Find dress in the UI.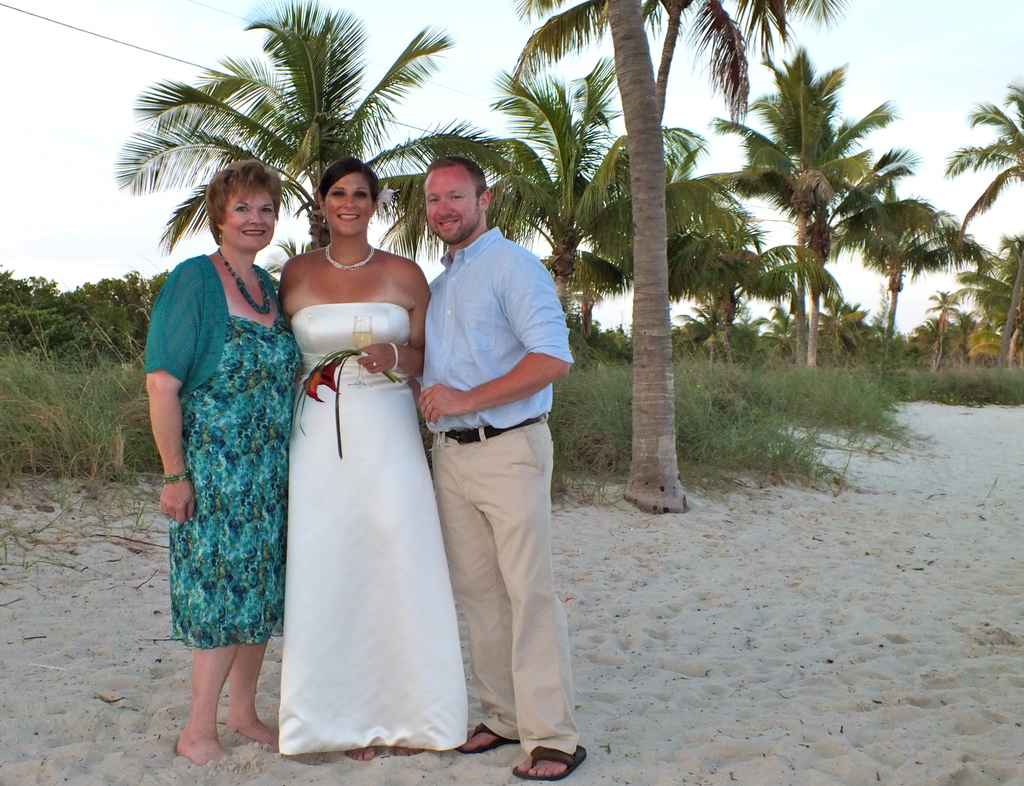
UI element at [left=168, top=314, right=301, bottom=648].
